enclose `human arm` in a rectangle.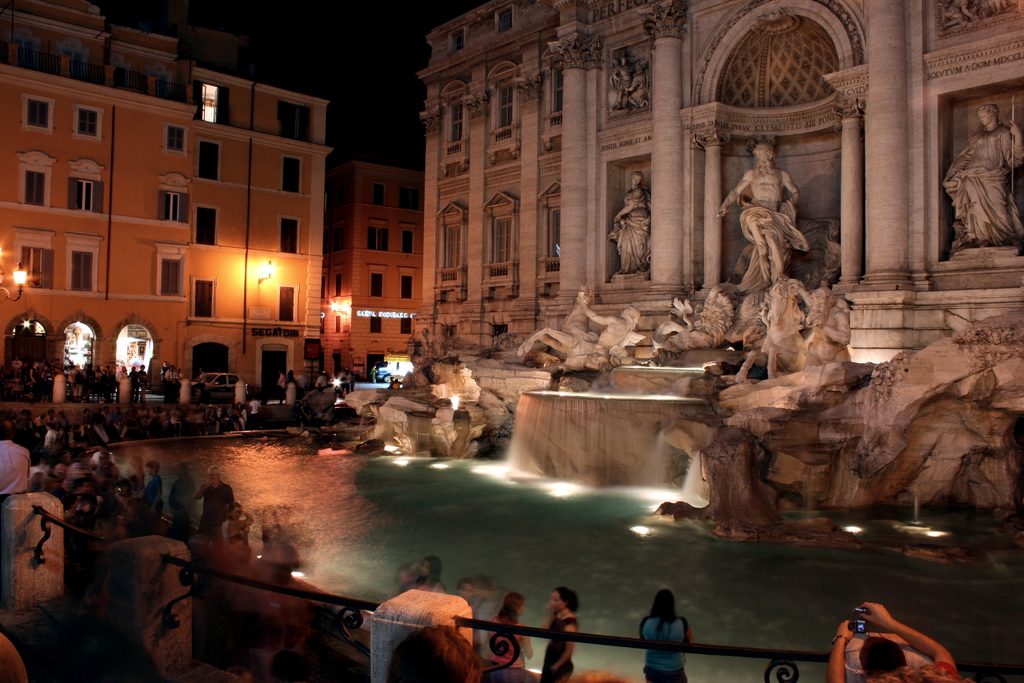
(left=522, top=629, right=532, bottom=659).
